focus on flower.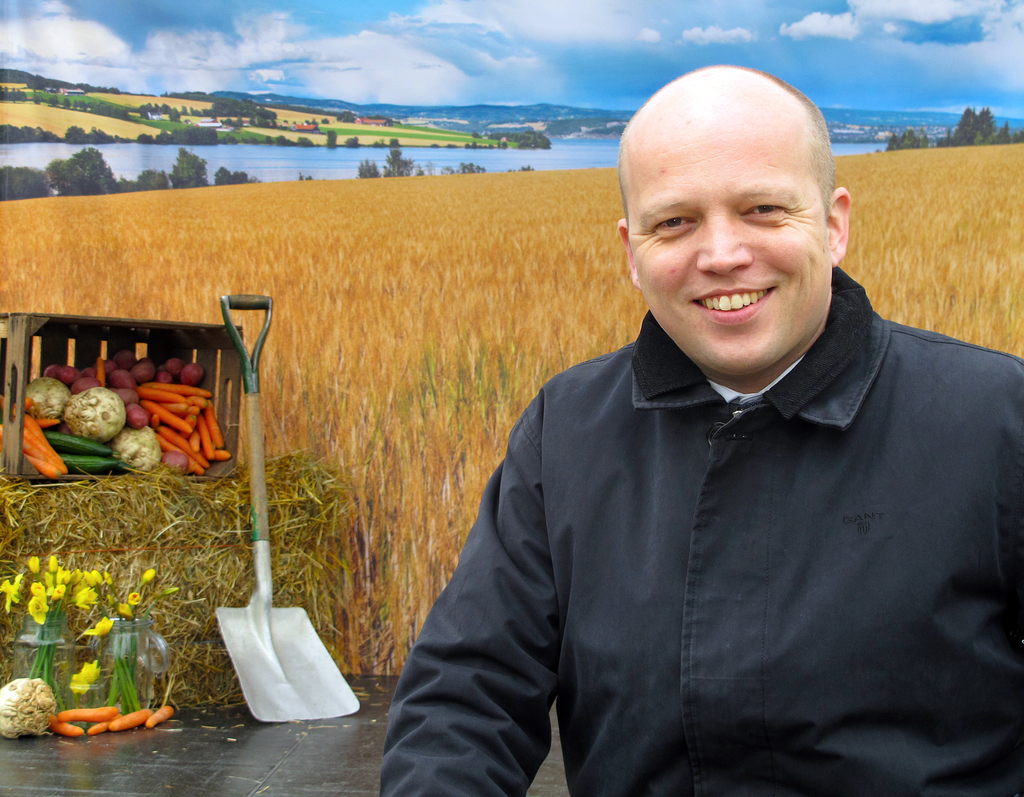
Focused at <region>68, 659, 100, 695</region>.
